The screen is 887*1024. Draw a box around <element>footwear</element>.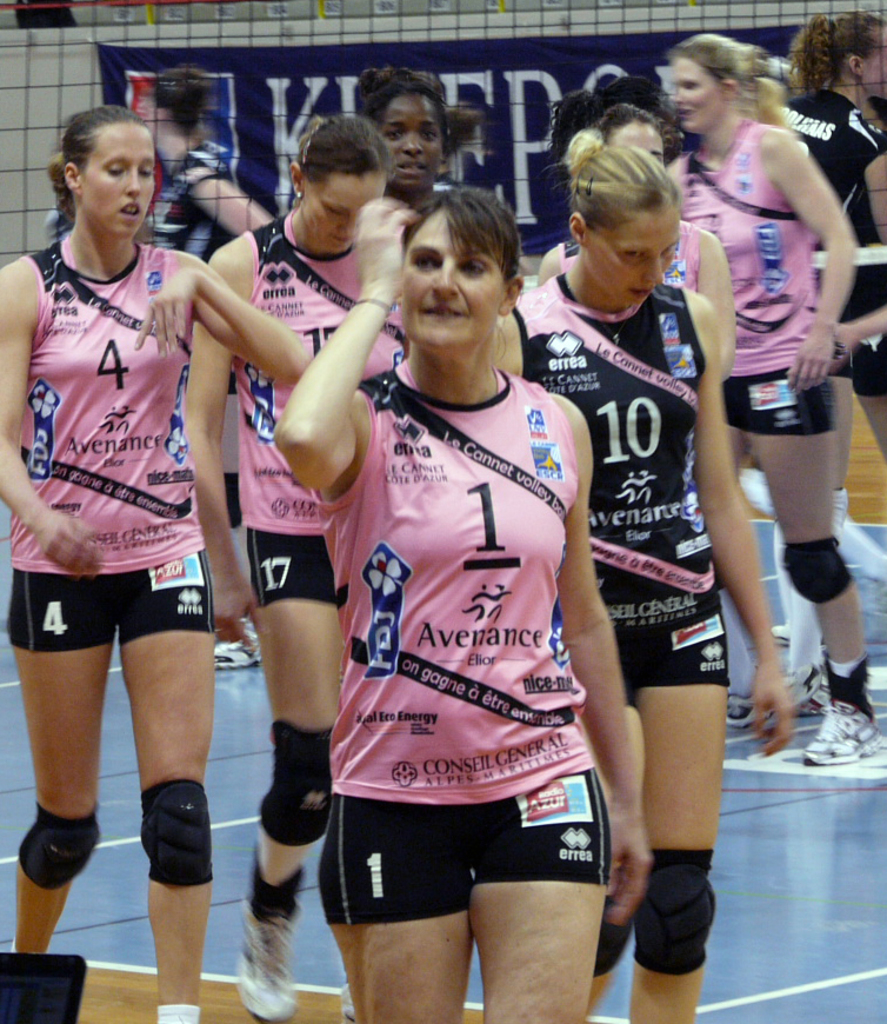
rect(725, 676, 773, 714).
